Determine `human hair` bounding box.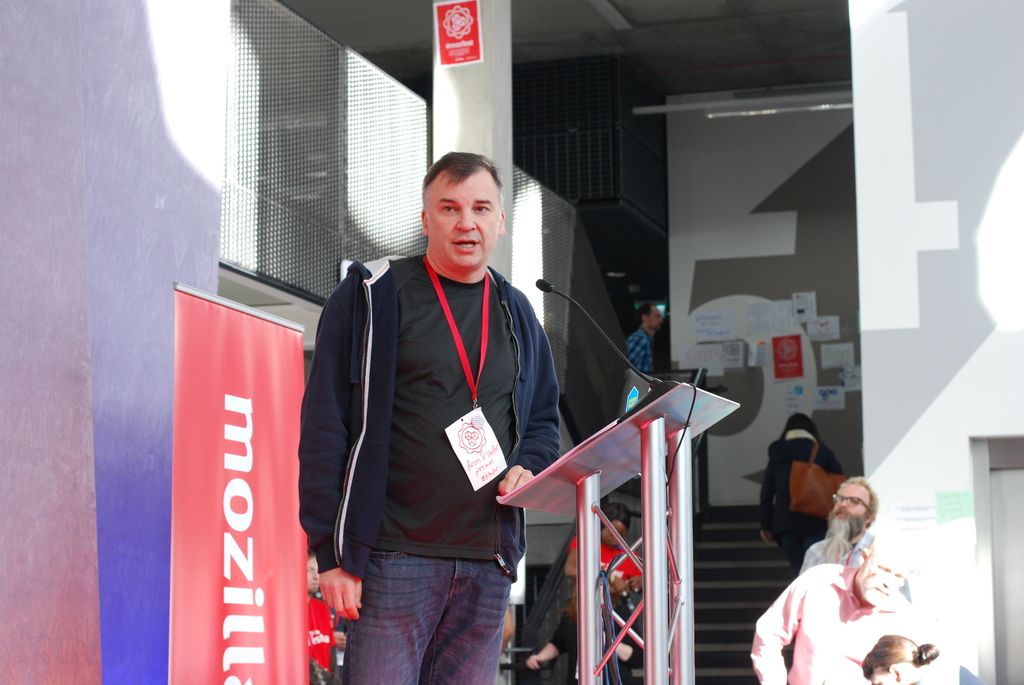
Determined: rect(781, 415, 822, 446).
